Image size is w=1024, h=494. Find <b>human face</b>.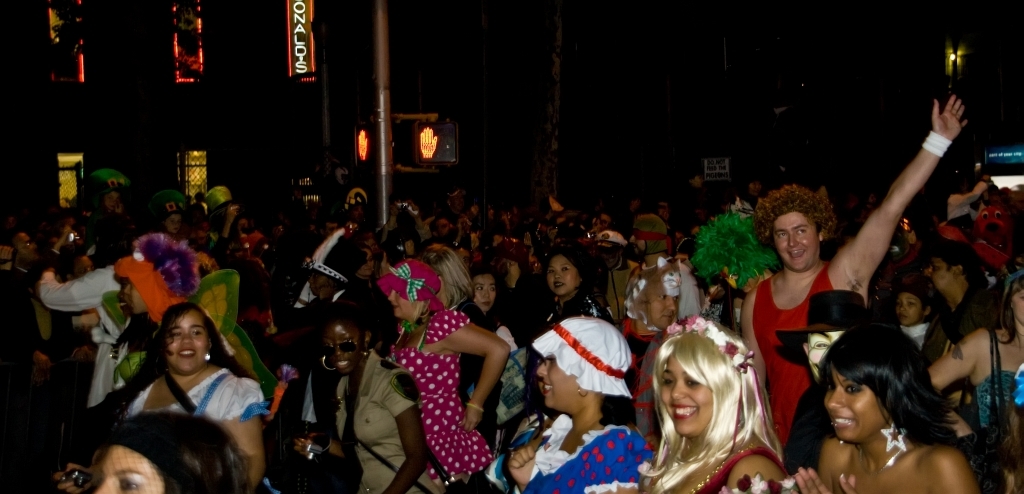
<box>324,331,357,380</box>.
